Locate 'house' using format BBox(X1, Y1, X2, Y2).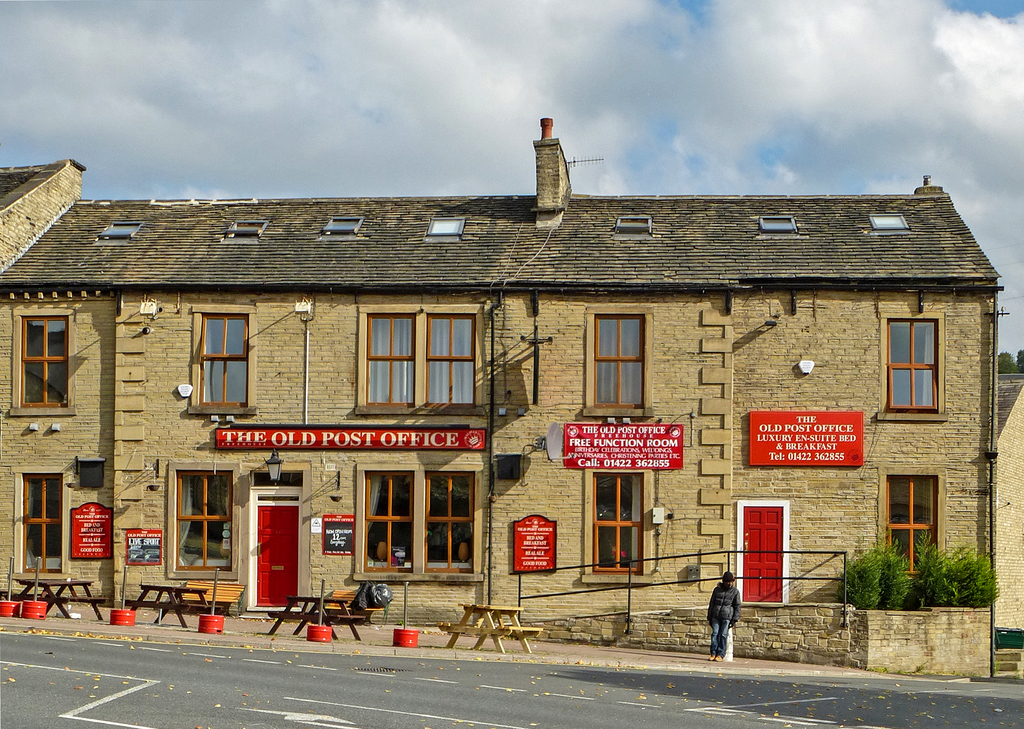
BBox(42, 101, 991, 630).
